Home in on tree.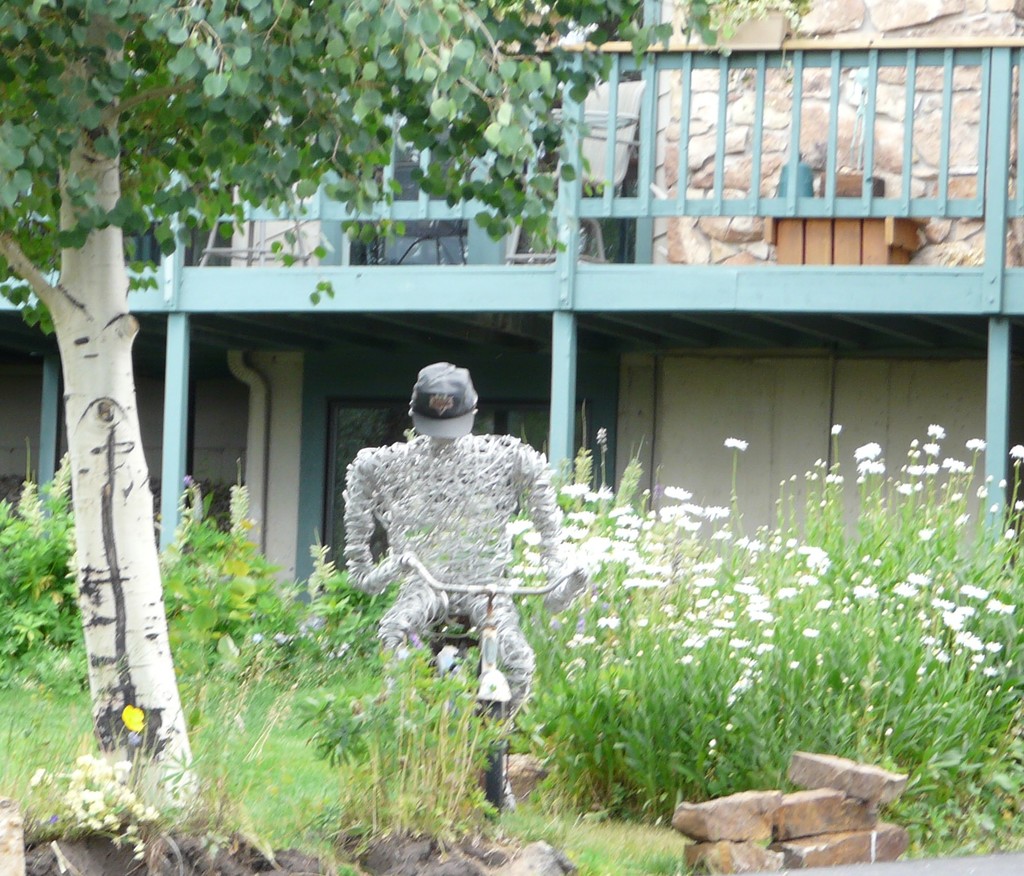
Homed in at region(0, 3, 794, 820).
